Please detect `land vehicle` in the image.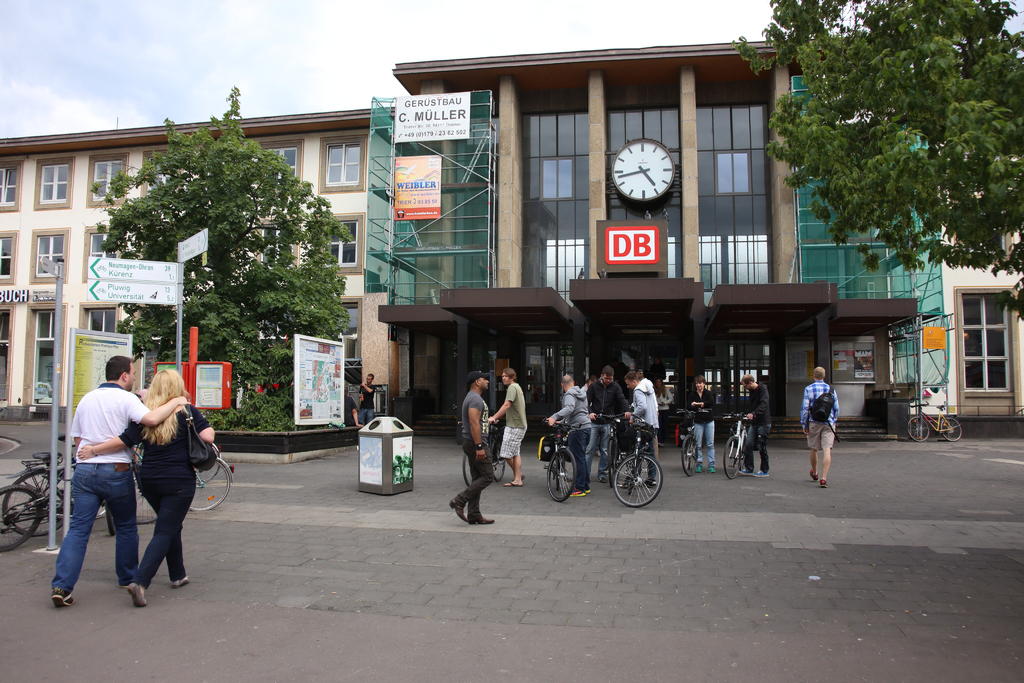
<box>465,420,507,486</box>.
